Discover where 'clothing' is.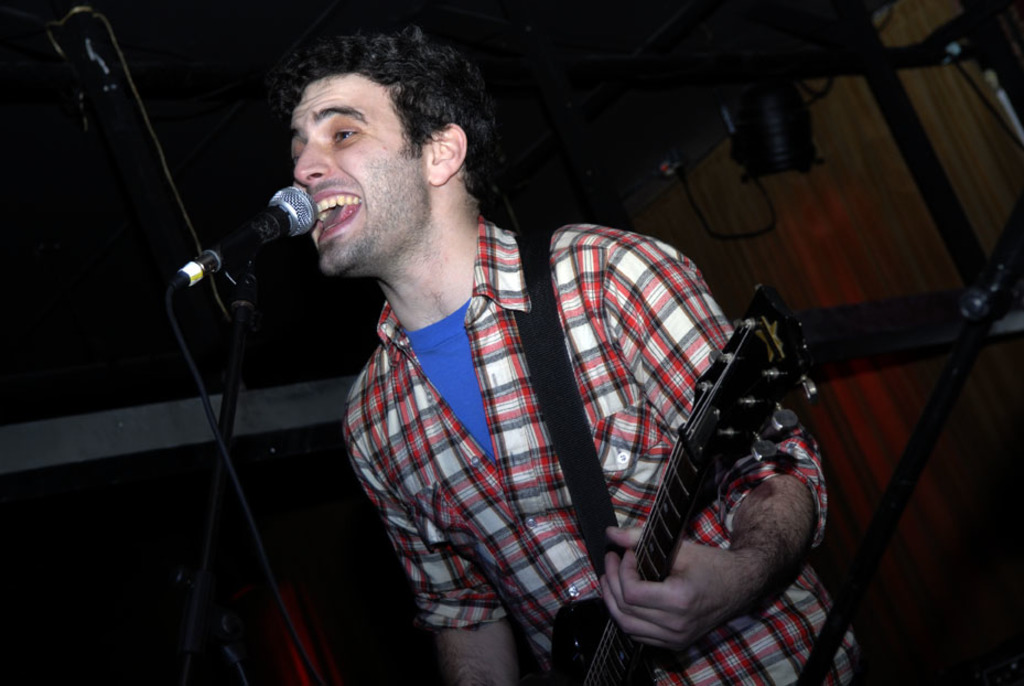
Discovered at (339,214,864,685).
